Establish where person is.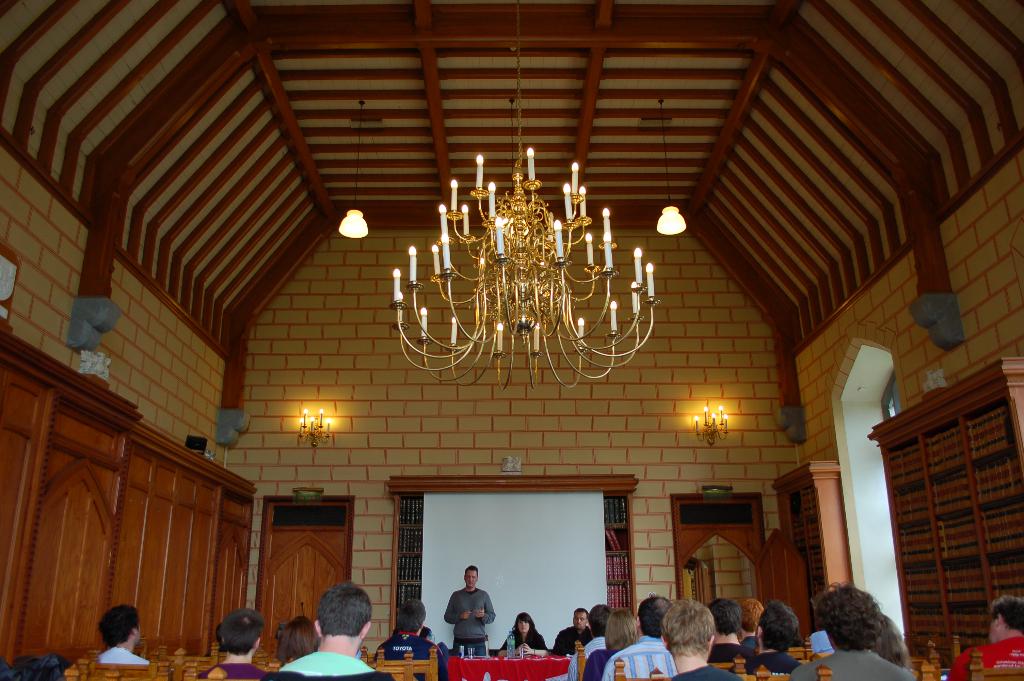
Established at l=194, t=610, r=264, b=680.
